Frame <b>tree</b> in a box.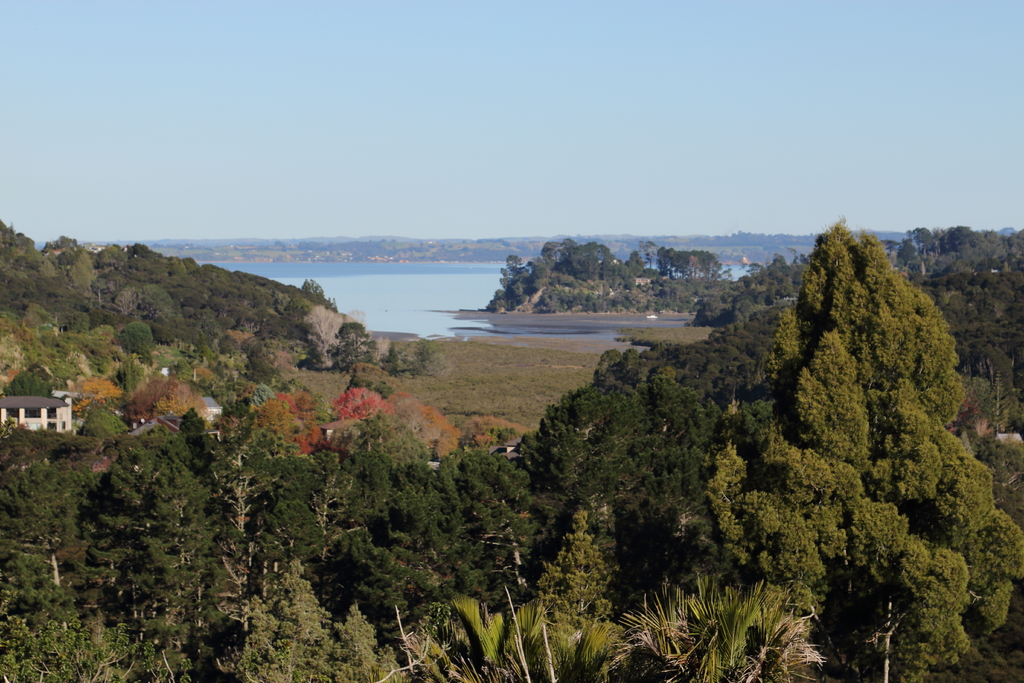
BBox(73, 399, 129, 441).
